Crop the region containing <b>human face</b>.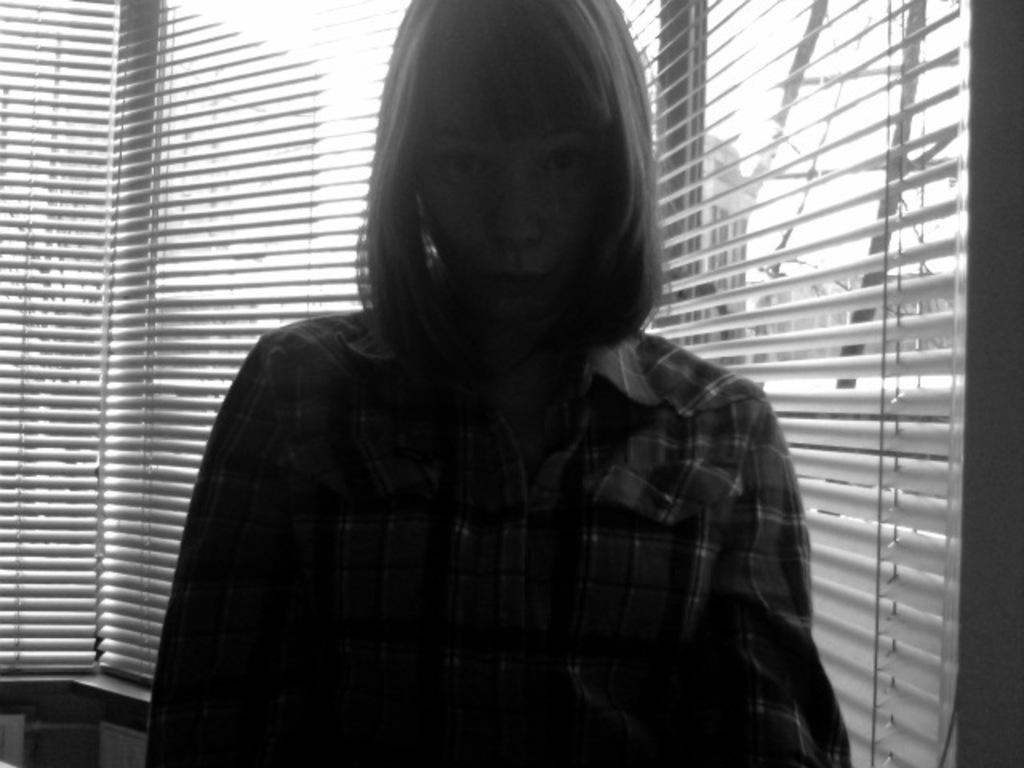
Crop region: (left=422, top=77, right=600, bottom=320).
